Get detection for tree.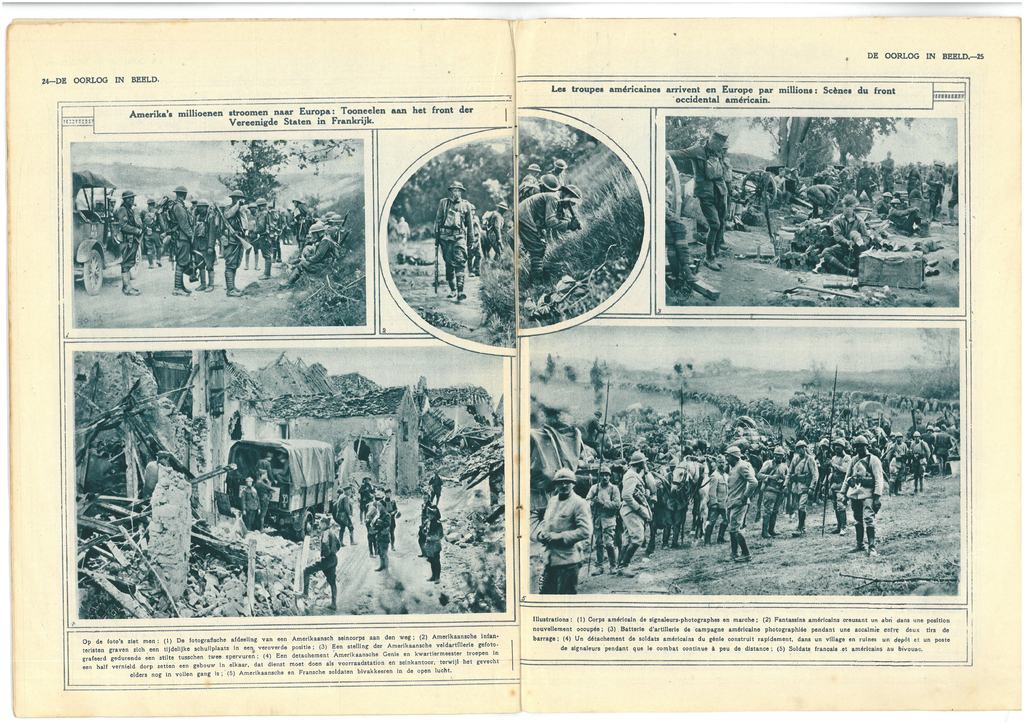
Detection: detection(582, 358, 616, 453).
